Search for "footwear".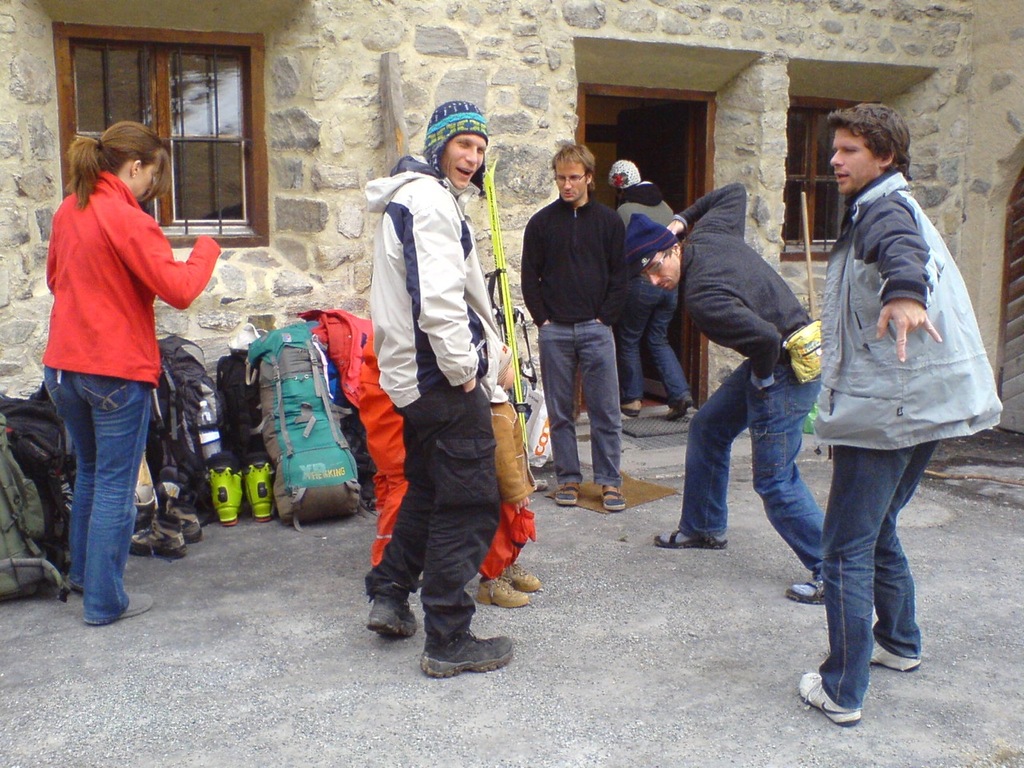
Found at <region>654, 528, 730, 550</region>.
